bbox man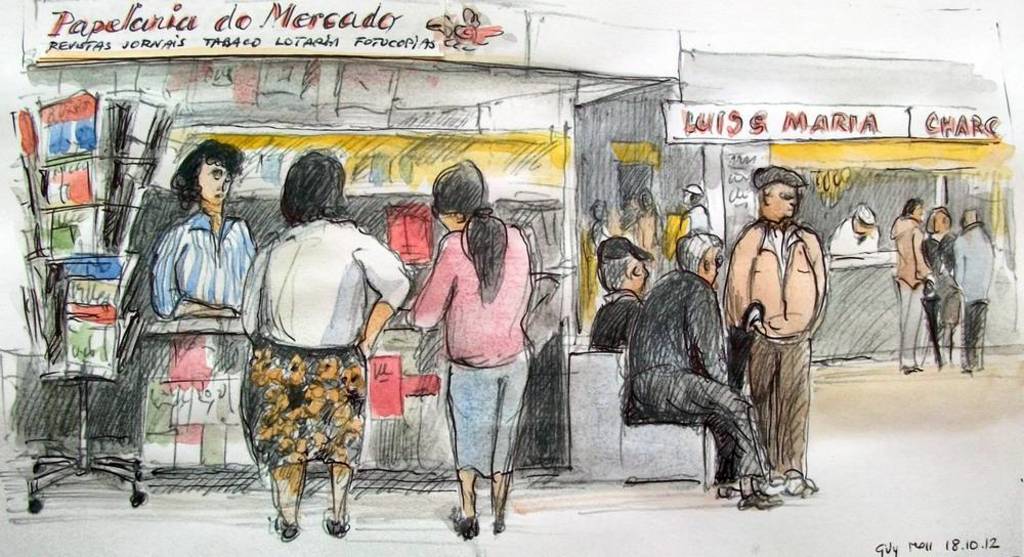
{"x1": 829, "y1": 196, "x2": 878, "y2": 253}
